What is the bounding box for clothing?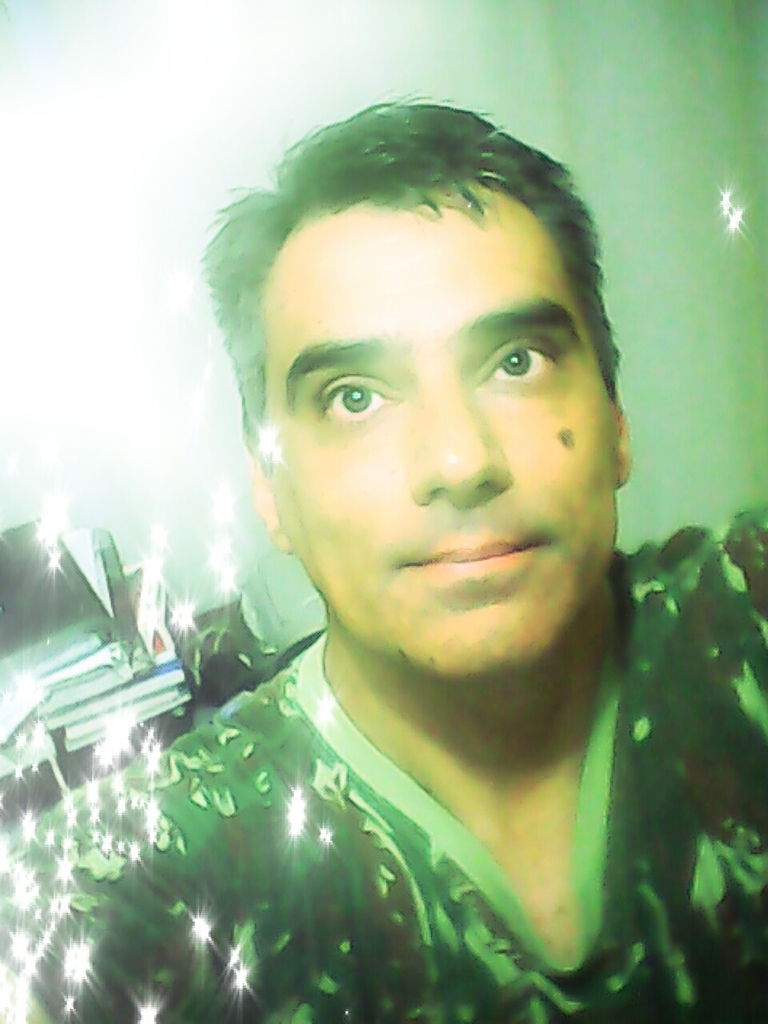
125 530 730 994.
